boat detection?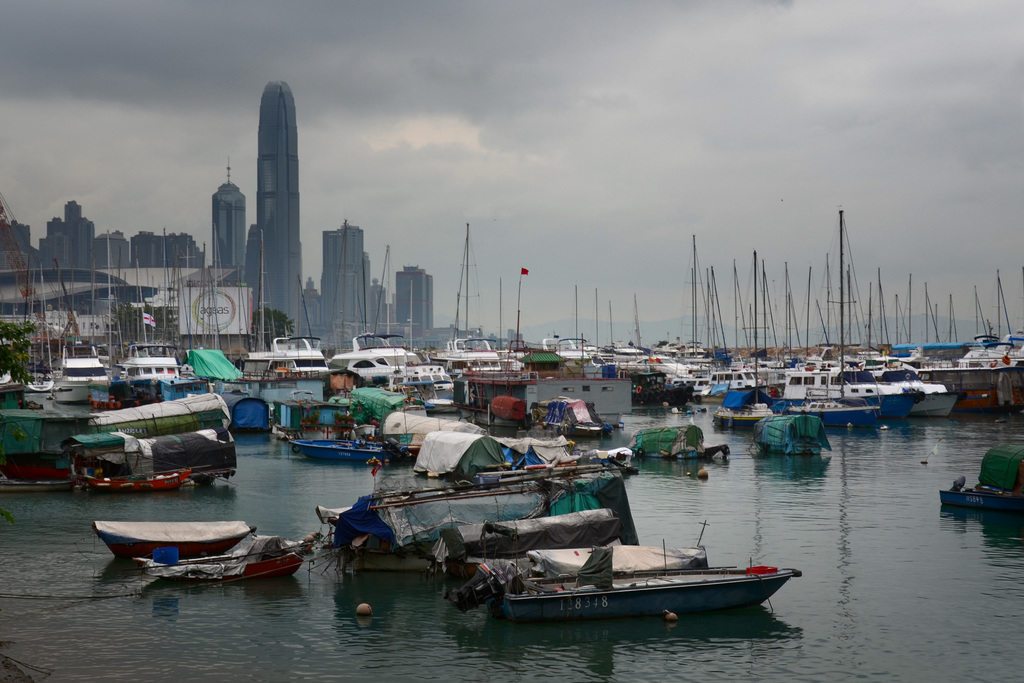
pyautogui.locateOnScreen(315, 461, 637, 572)
